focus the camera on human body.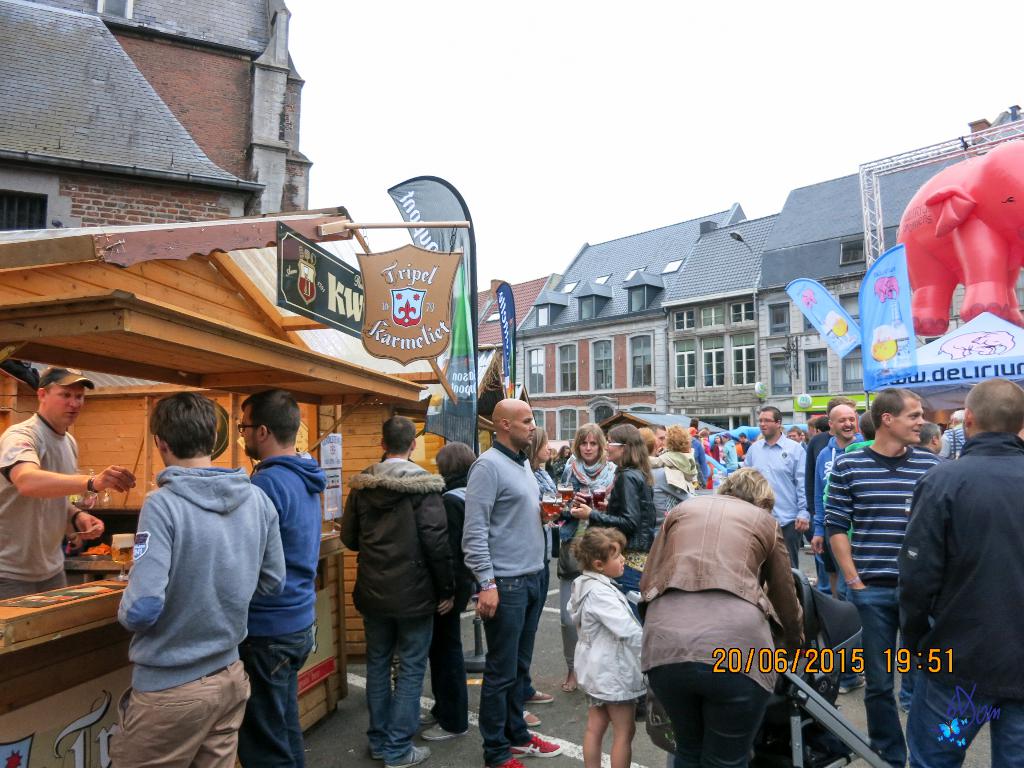
Focus region: [left=809, top=431, right=867, bottom=699].
